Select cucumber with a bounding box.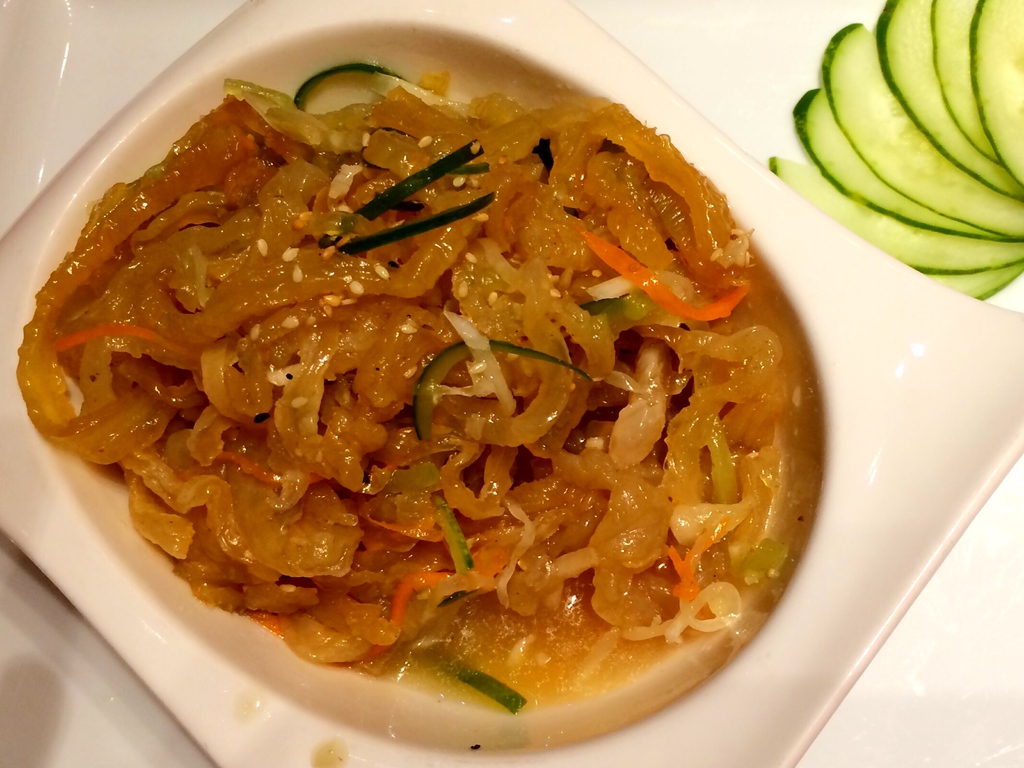
l=319, t=138, r=483, b=247.
